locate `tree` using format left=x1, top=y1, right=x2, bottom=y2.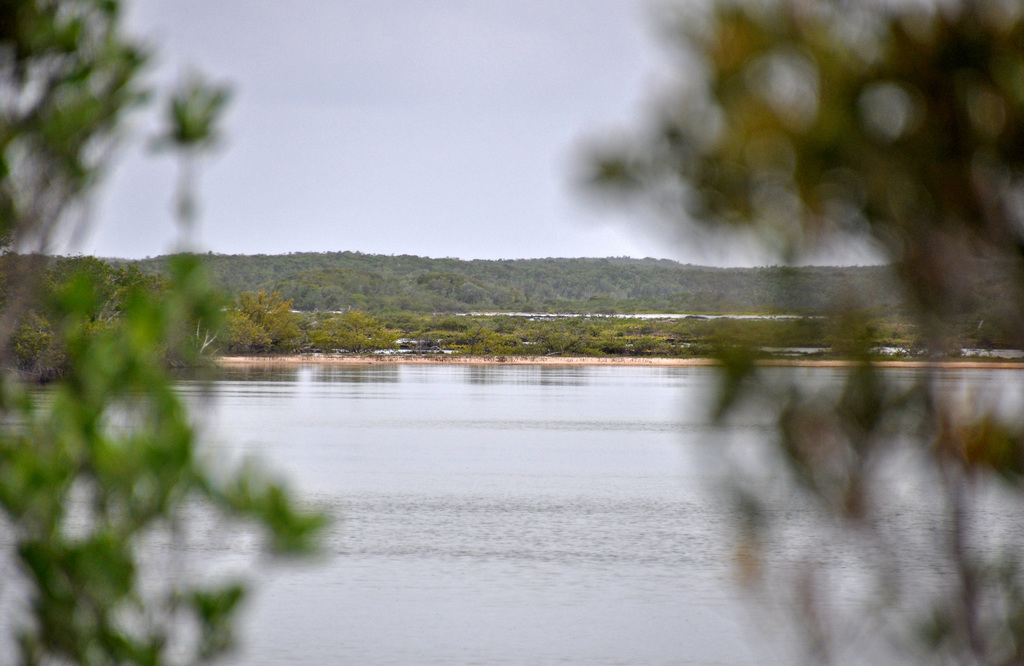
left=456, top=316, right=499, bottom=358.
